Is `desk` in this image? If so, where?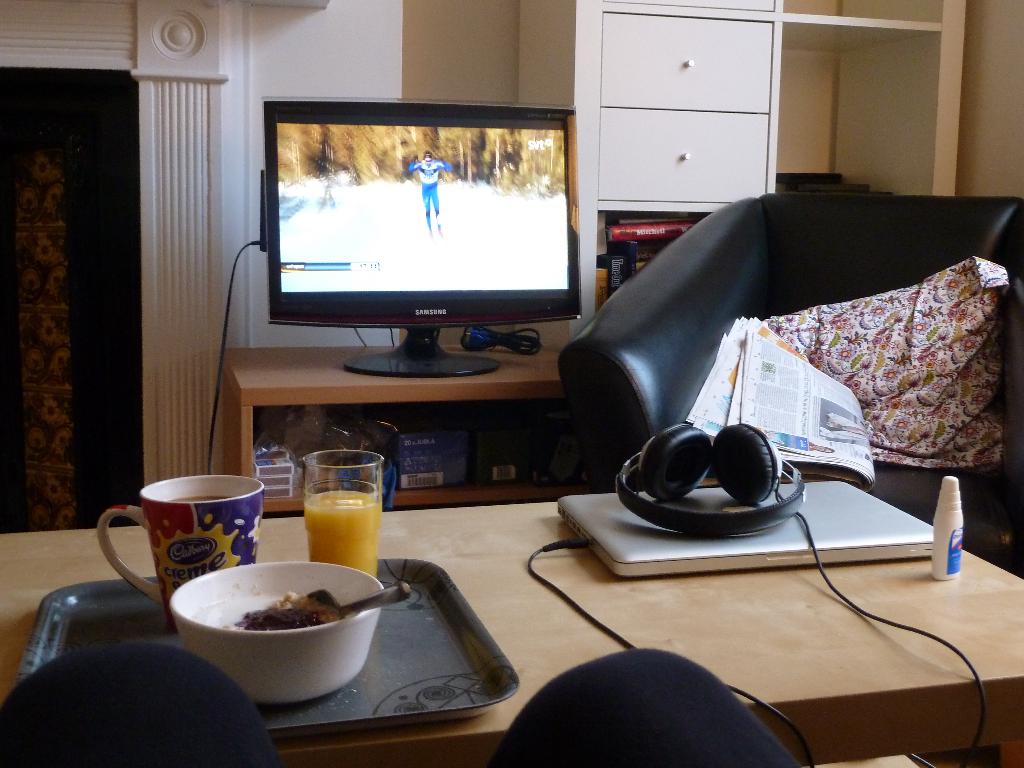
Yes, at x1=214, y1=342, x2=579, y2=523.
